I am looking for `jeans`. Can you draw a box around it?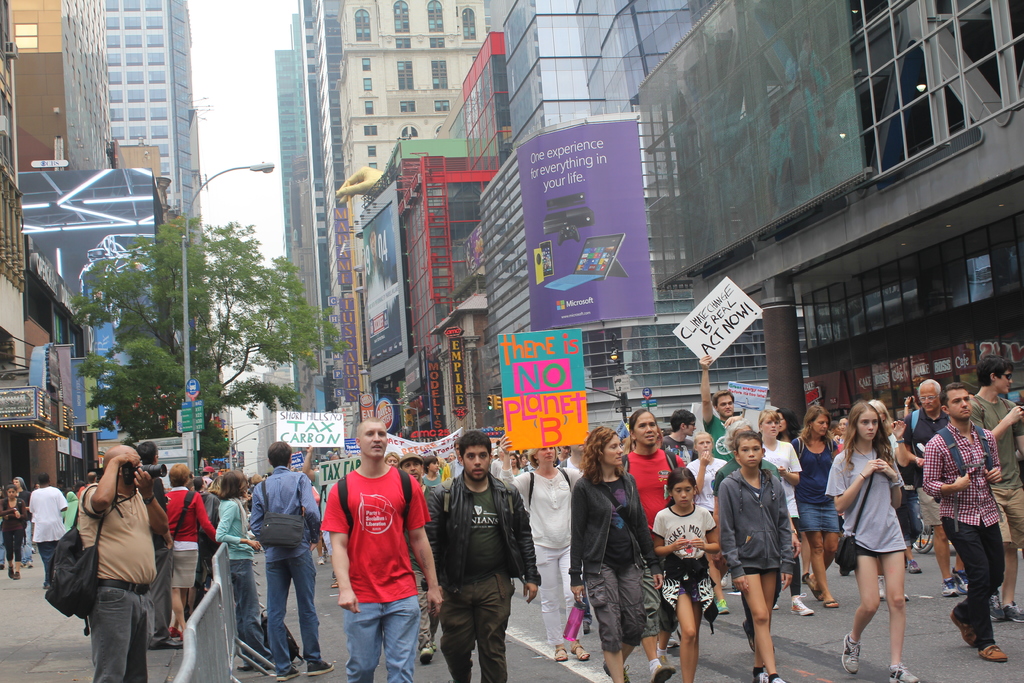
Sure, the bounding box is 945/518/1004/654.
